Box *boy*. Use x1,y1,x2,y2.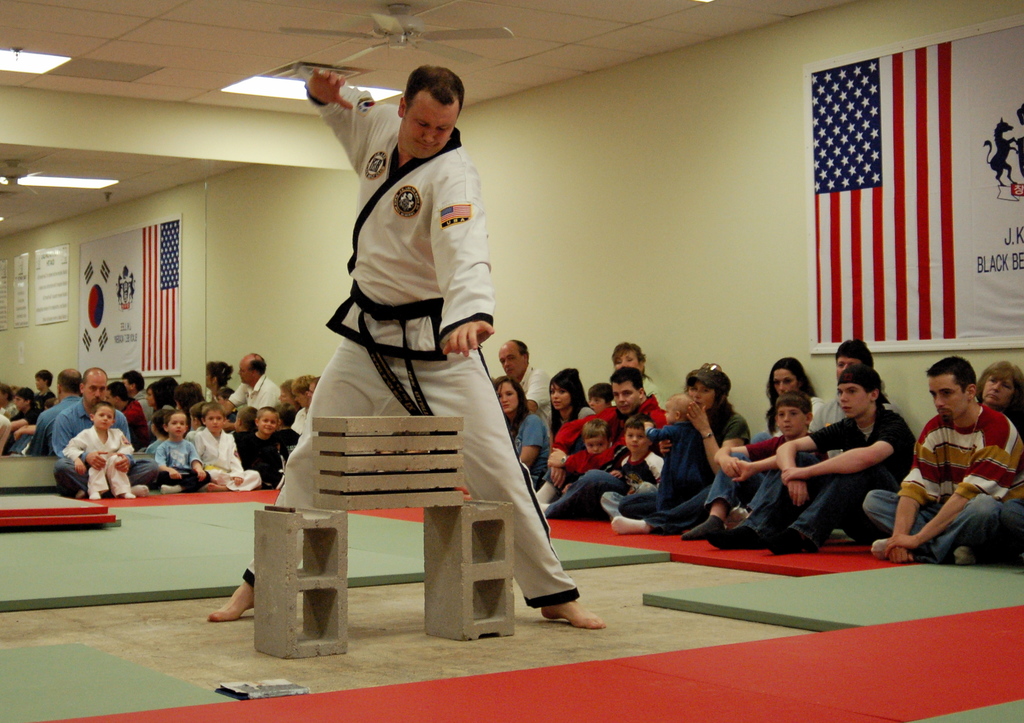
685,391,831,548.
